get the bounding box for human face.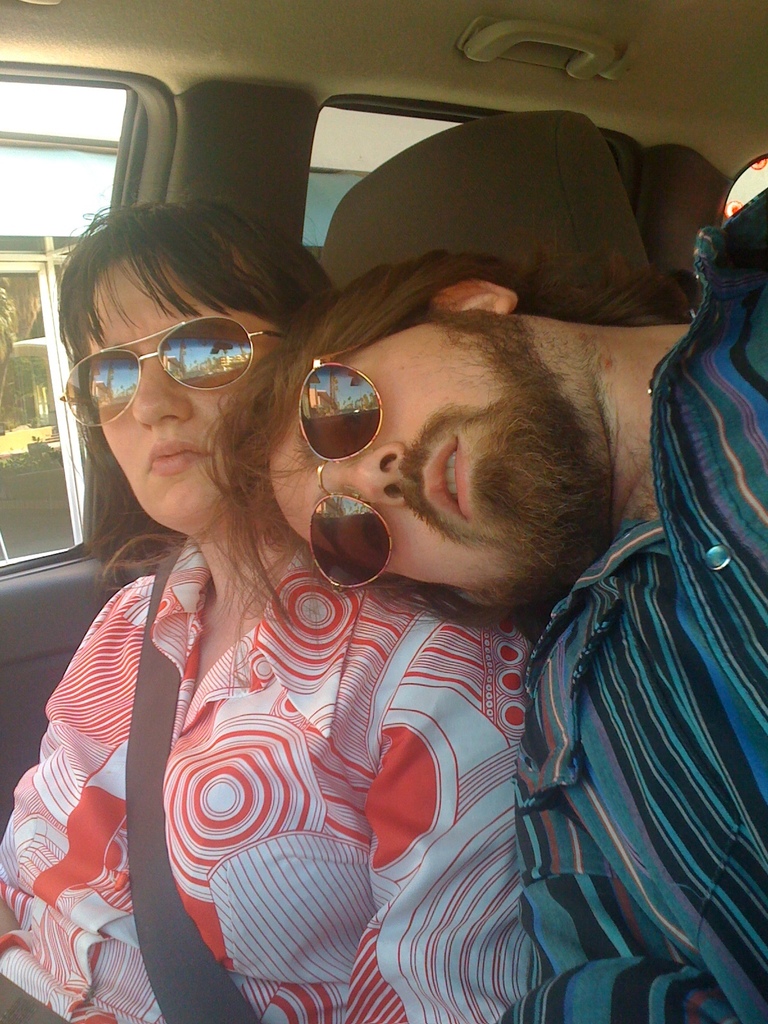
<box>81,252,285,533</box>.
